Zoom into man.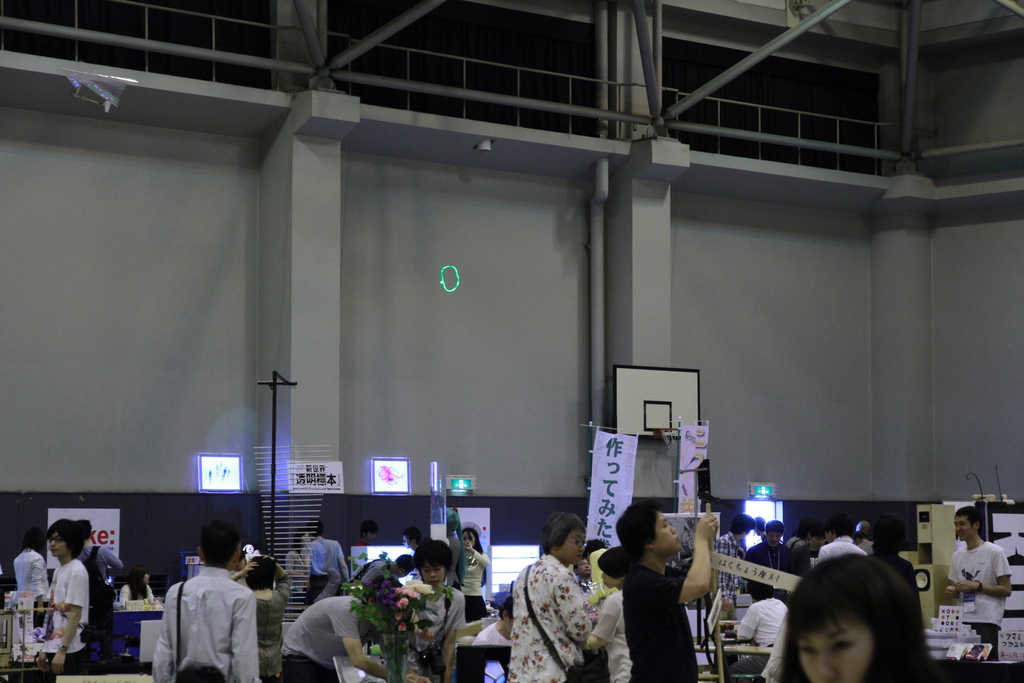
Zoom target: 300:520:351:603.
